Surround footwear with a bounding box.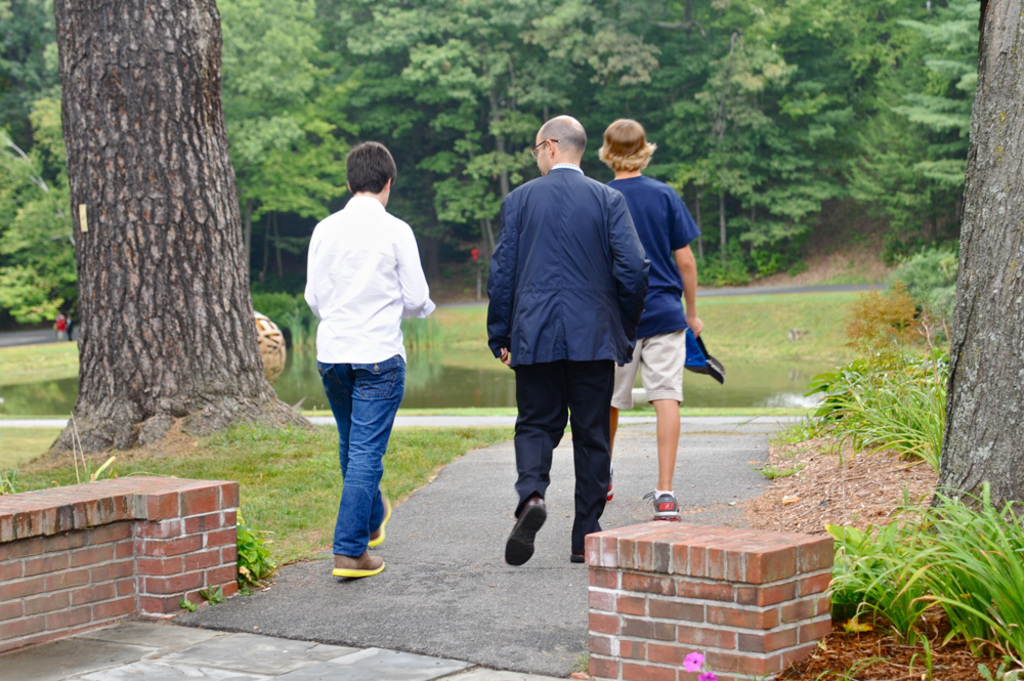
box=[572, 537, 600, 560].
